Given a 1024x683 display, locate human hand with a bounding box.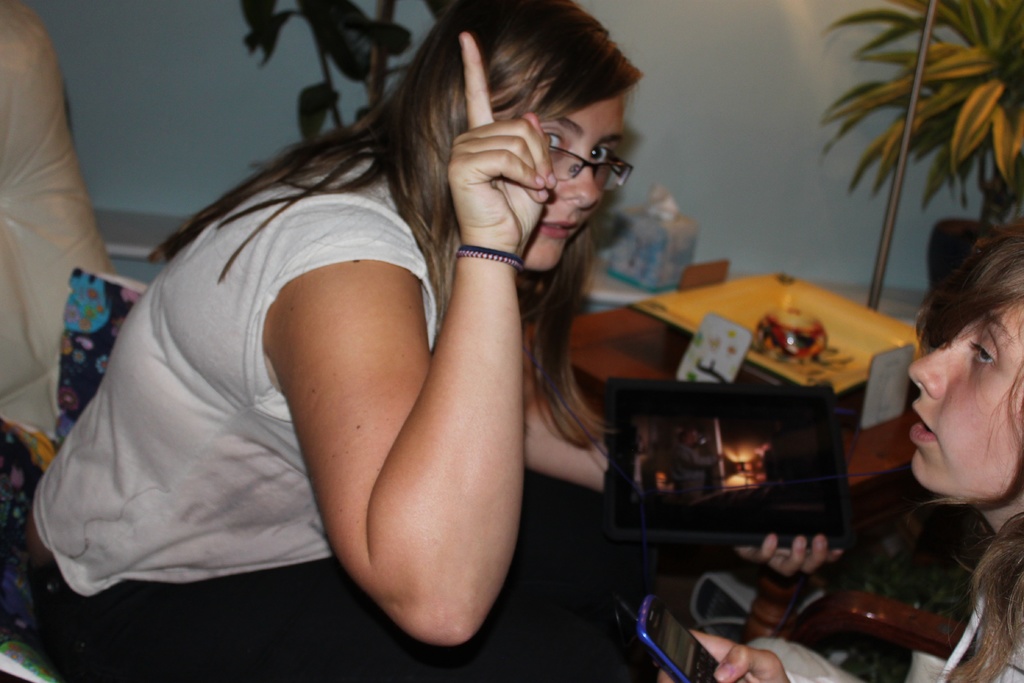
Located: box=[442, 30, 560, 256].
